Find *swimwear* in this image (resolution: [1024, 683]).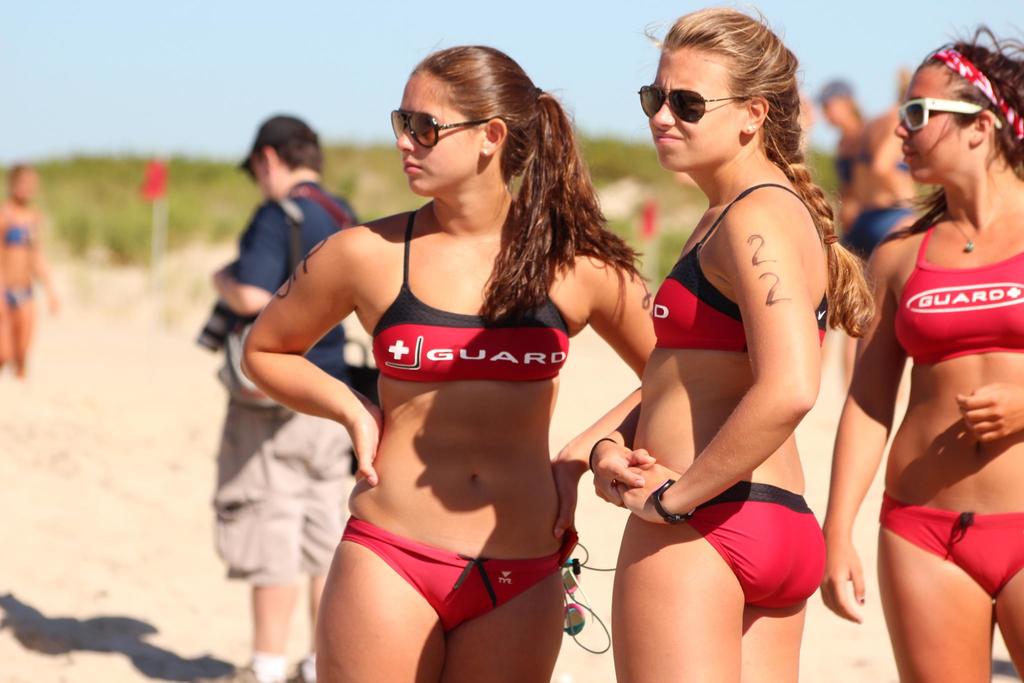
BBox(893, 221, 1023, 368).
